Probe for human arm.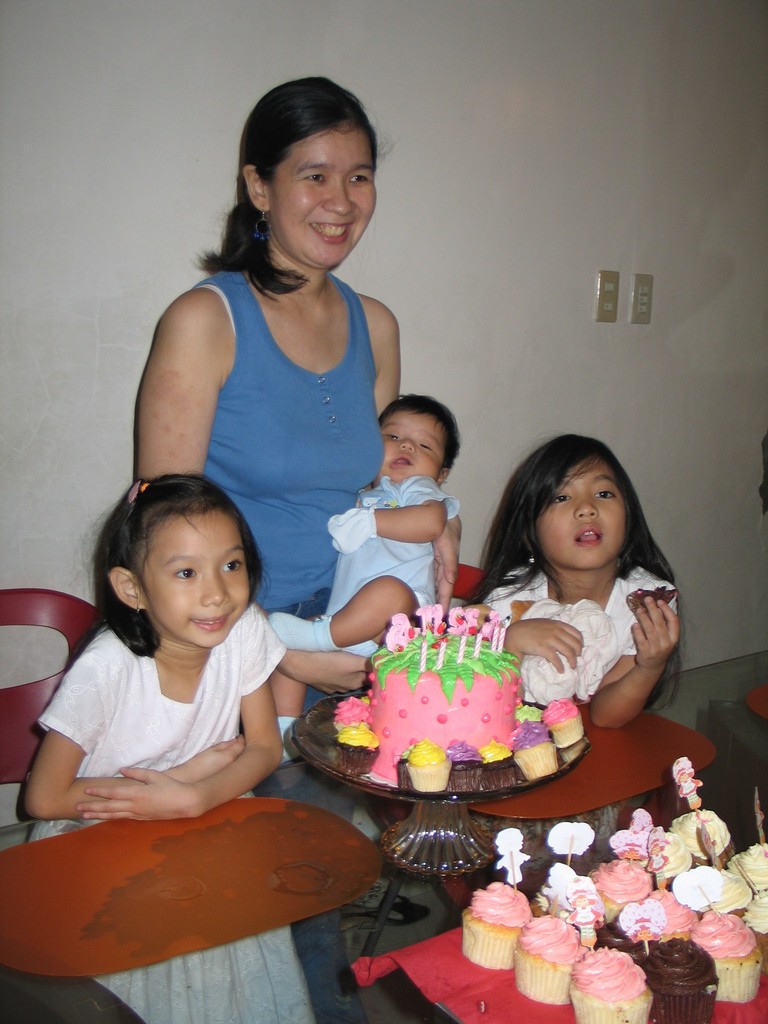
Probe result: 120, 269, 241, 515.
